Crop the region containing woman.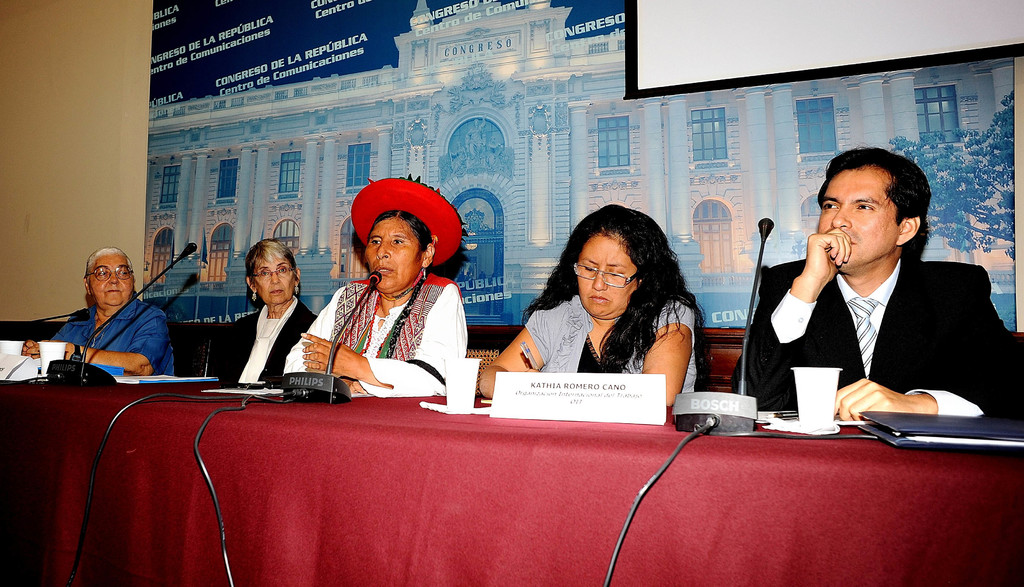
Crop region: <bbox>188, 238, 340, 404</bbox>.
